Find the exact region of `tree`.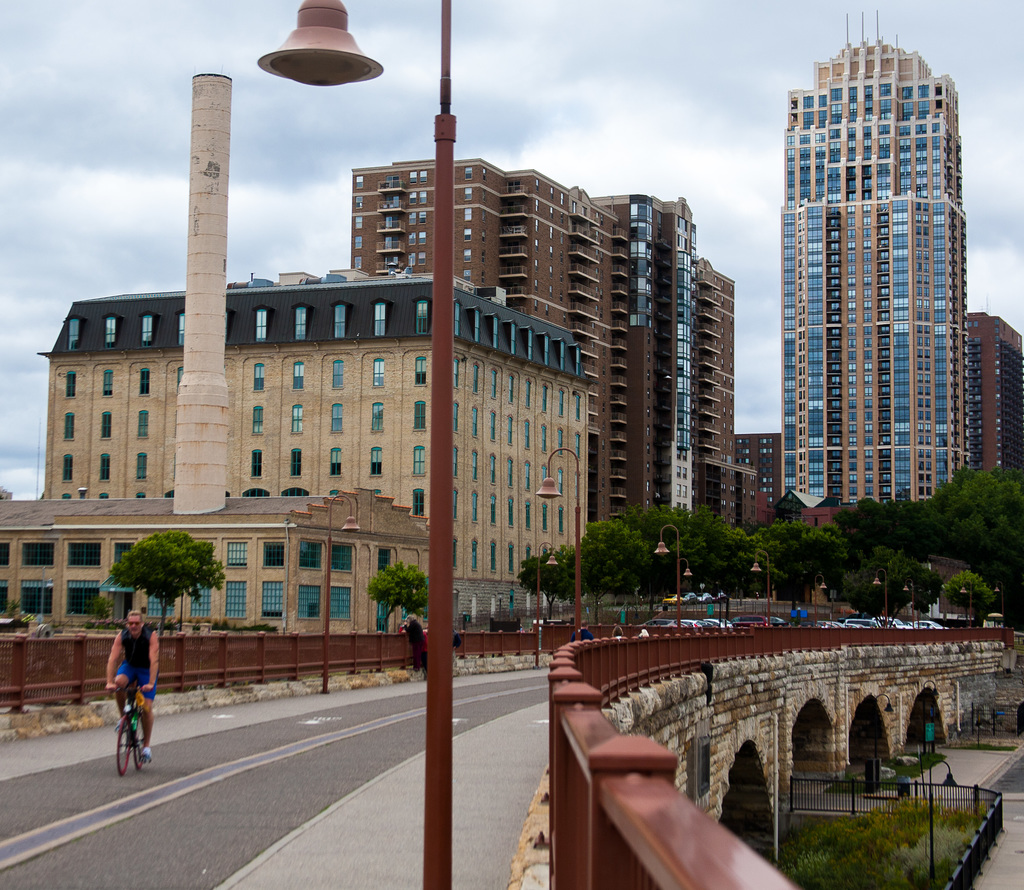
Exact region: x1=568 y1=517 x2=655 y2=626.
